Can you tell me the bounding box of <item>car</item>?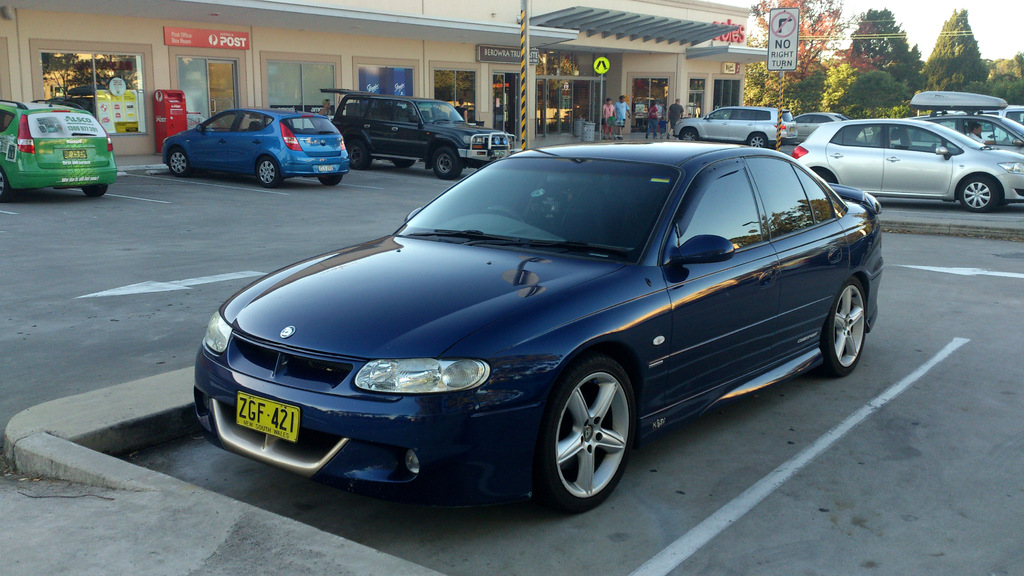
bbox=[991, 106, 1023, 125].
